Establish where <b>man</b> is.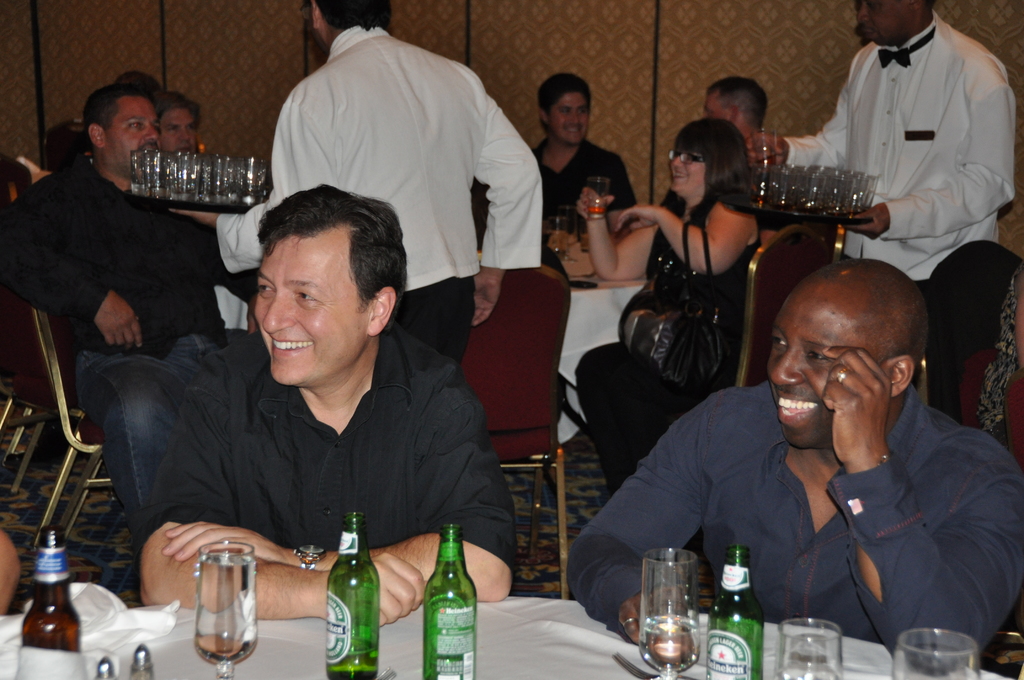
Established at box=[118, 158, 527, 623].
